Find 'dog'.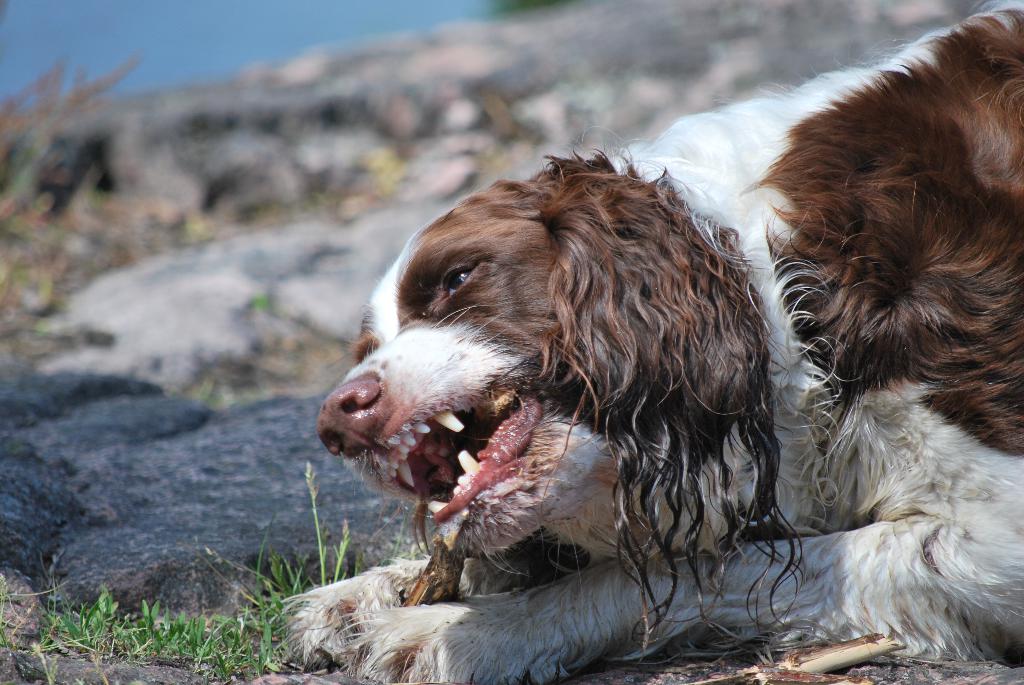
bbox(280, 0, 1023, 684).
